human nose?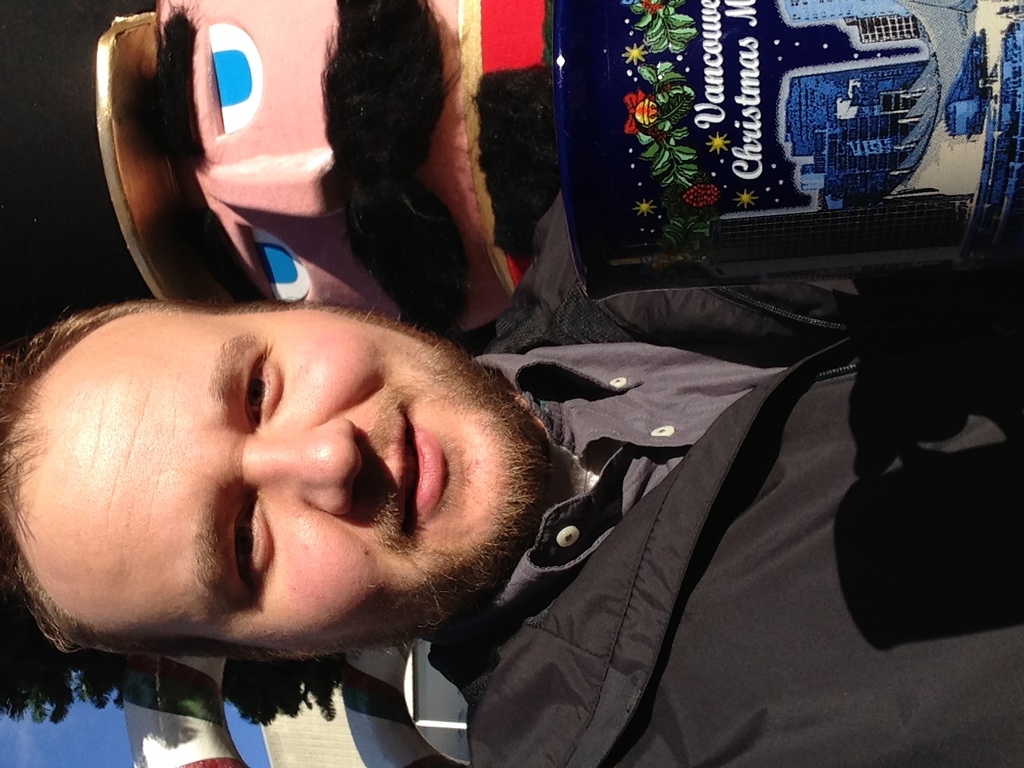
[238, 418, 362, 517]
